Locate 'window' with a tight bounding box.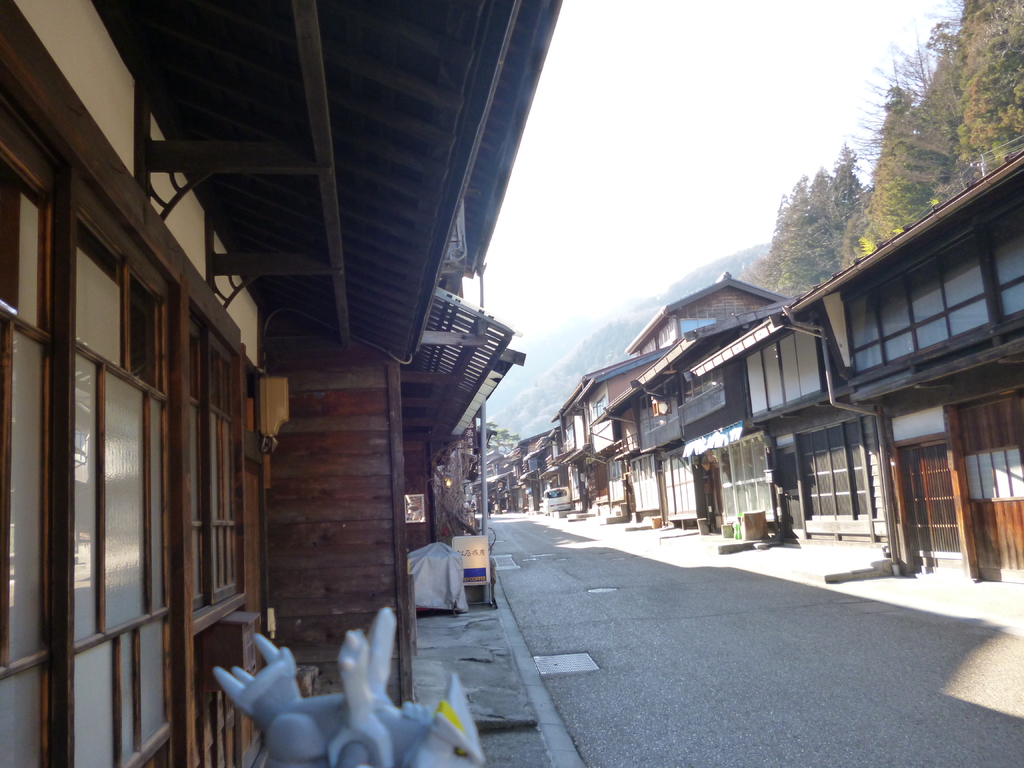
(748,323,829,415).
